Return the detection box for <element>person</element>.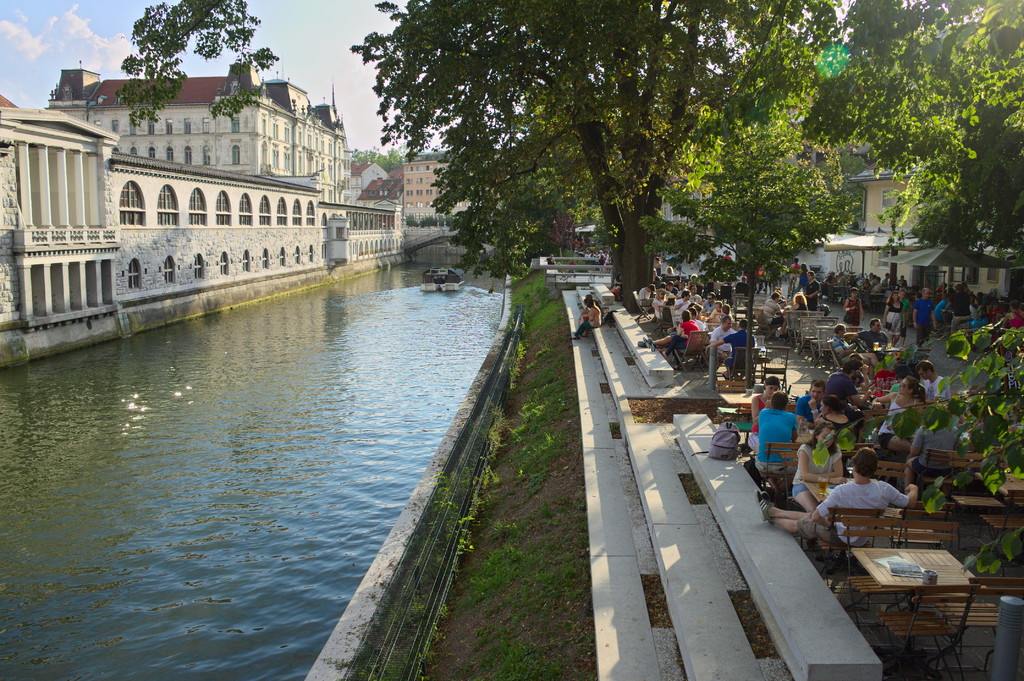
box=[821, 360, 863, 445].
